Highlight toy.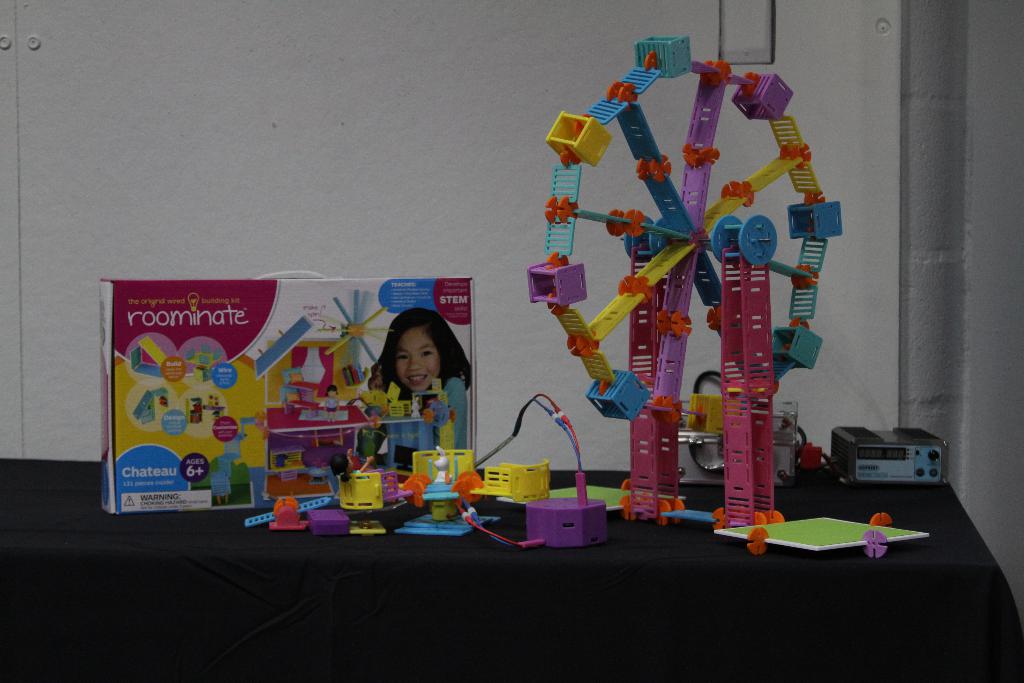
Highlighted region: pyautogui.locateOnScreen(184, 393, 202, 424).
